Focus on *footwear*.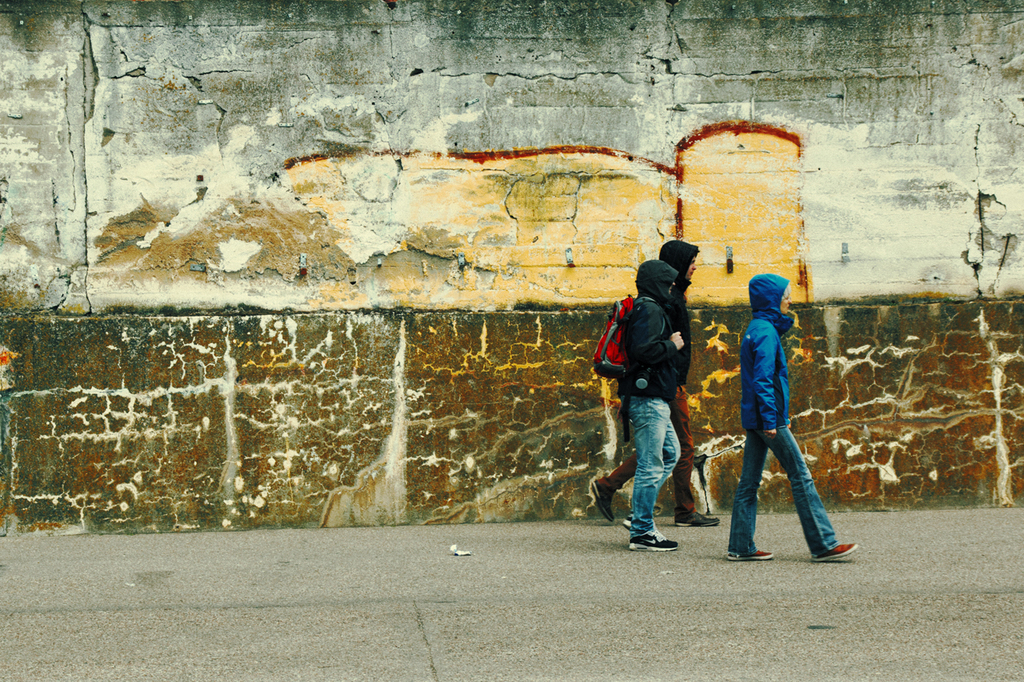
Focused at 721:549:776:564.
